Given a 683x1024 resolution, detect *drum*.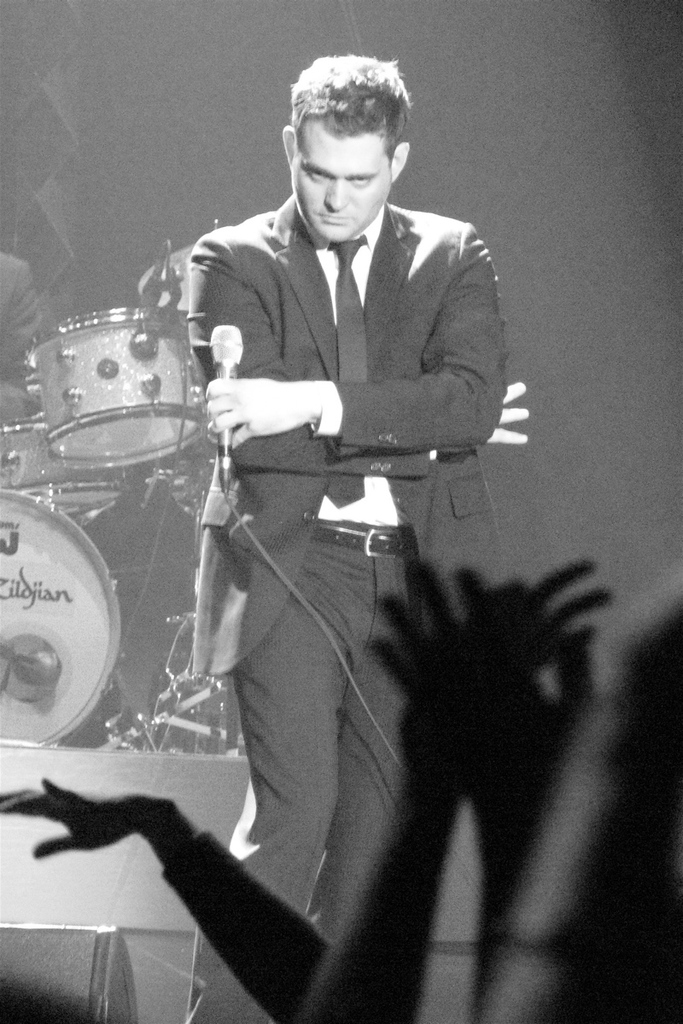
bbox=(0, 413, 126, 515).
